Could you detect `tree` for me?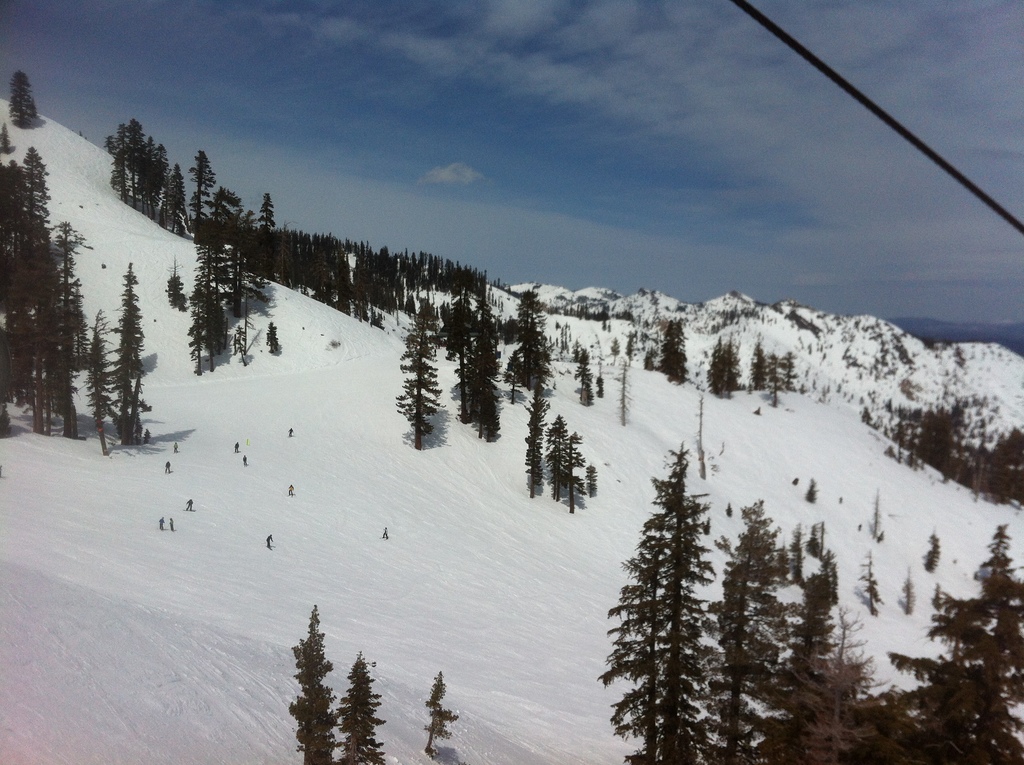
Detection result: [left=325, top=653, right=387, bottom=764].
